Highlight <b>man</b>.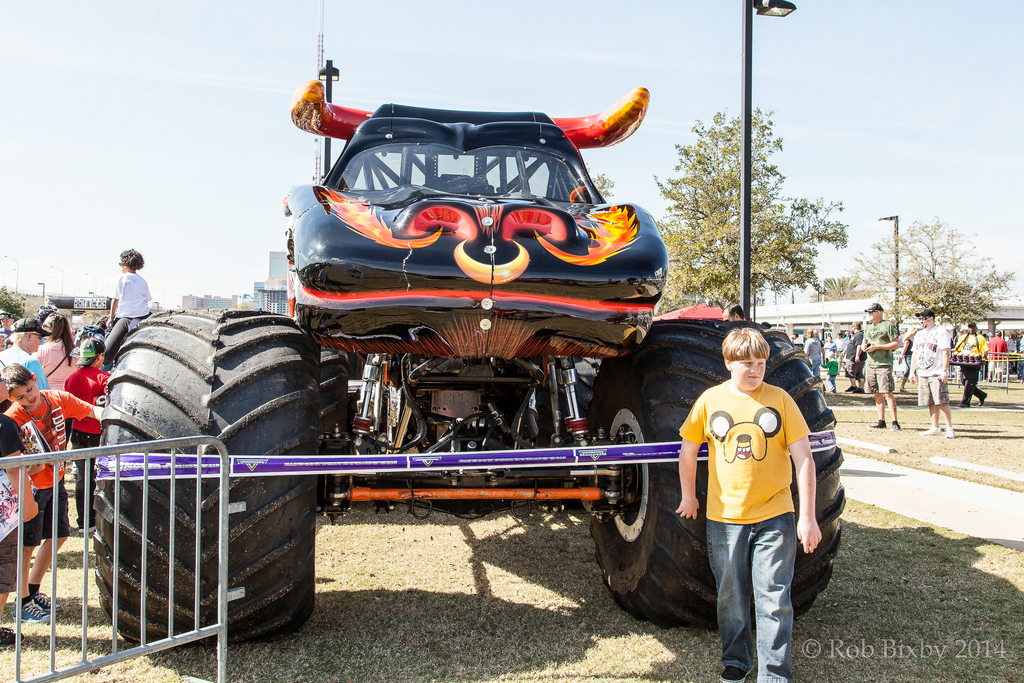
Highlighted region: {"left": 860, "top": 303, "right": 900, "bottom": 431}.
